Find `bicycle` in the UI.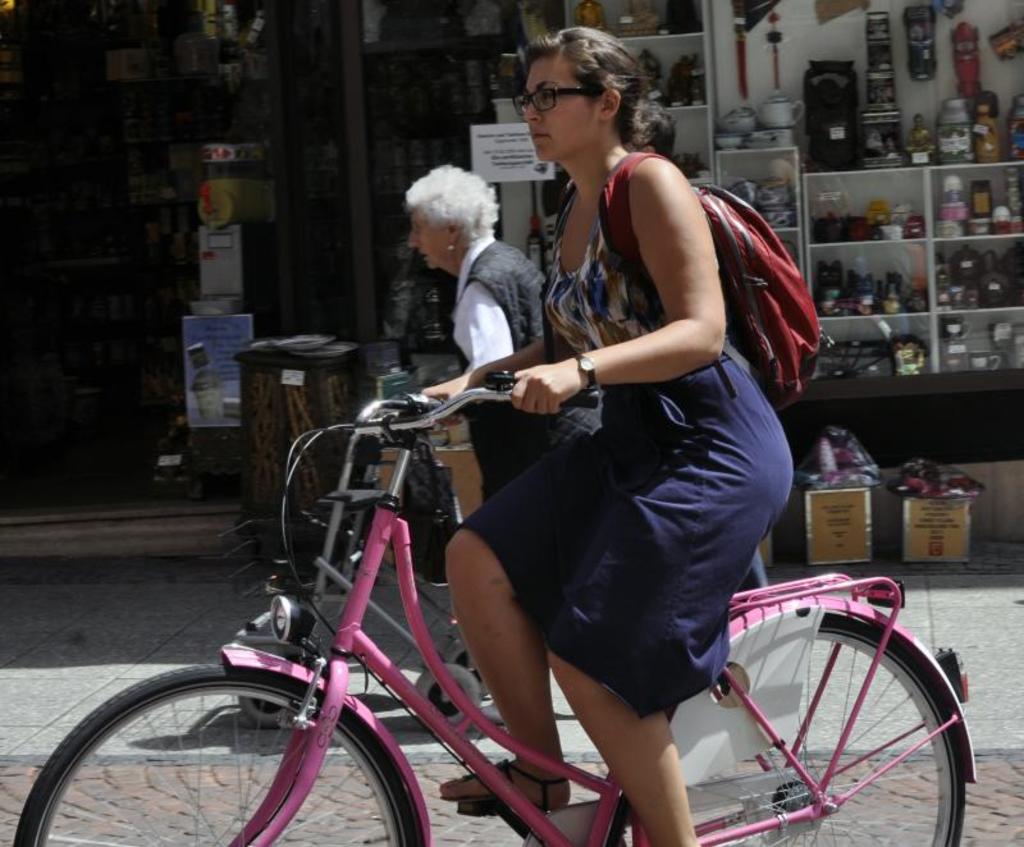
UI element at [60,330,913,846].
